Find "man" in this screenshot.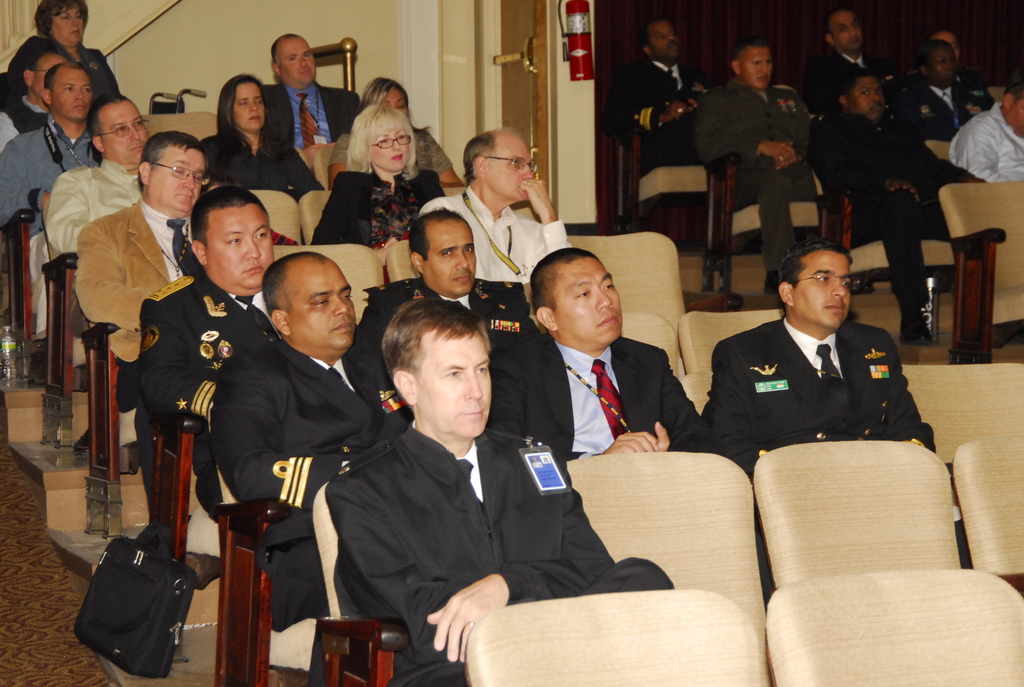
The bounding box for "man" is [left=72, top=122, right=216, bottom=366].
